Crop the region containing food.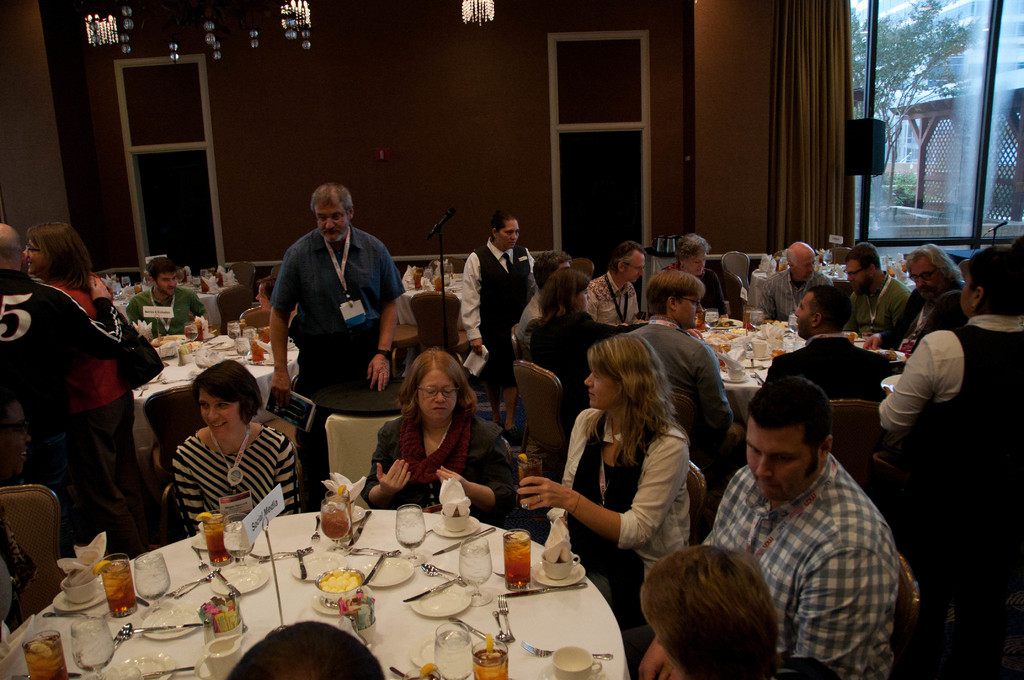
Crop region: bbox=(193, 320, 204, 340).
